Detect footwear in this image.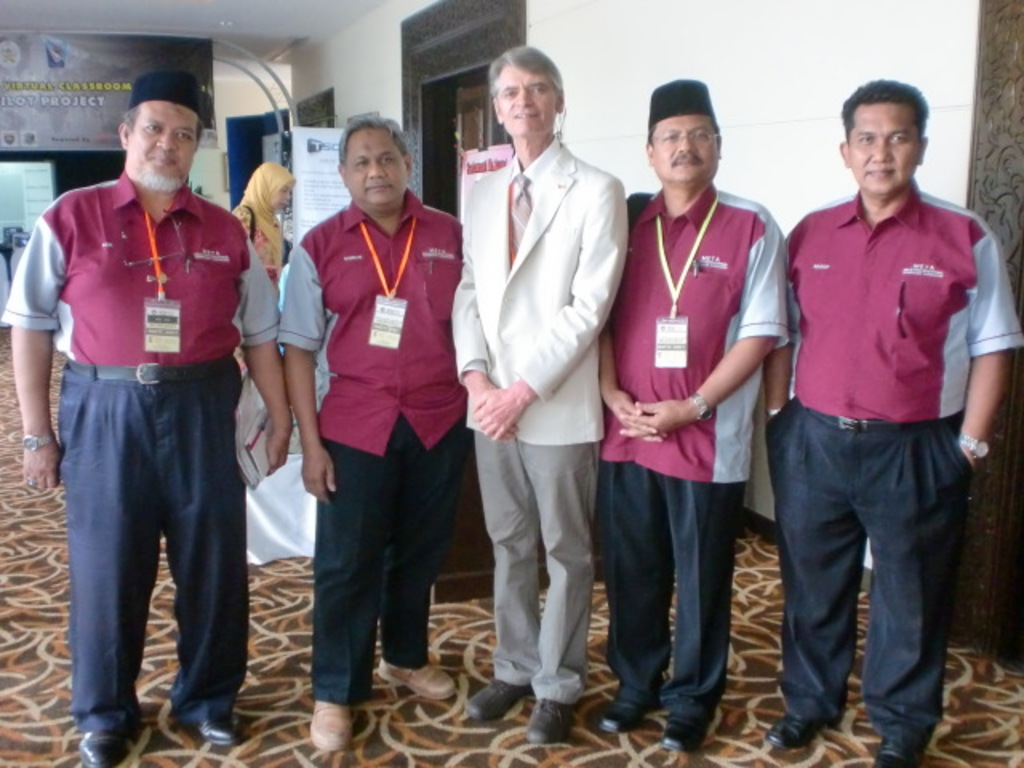
Detection: detection(765, 714, 826, 750).
